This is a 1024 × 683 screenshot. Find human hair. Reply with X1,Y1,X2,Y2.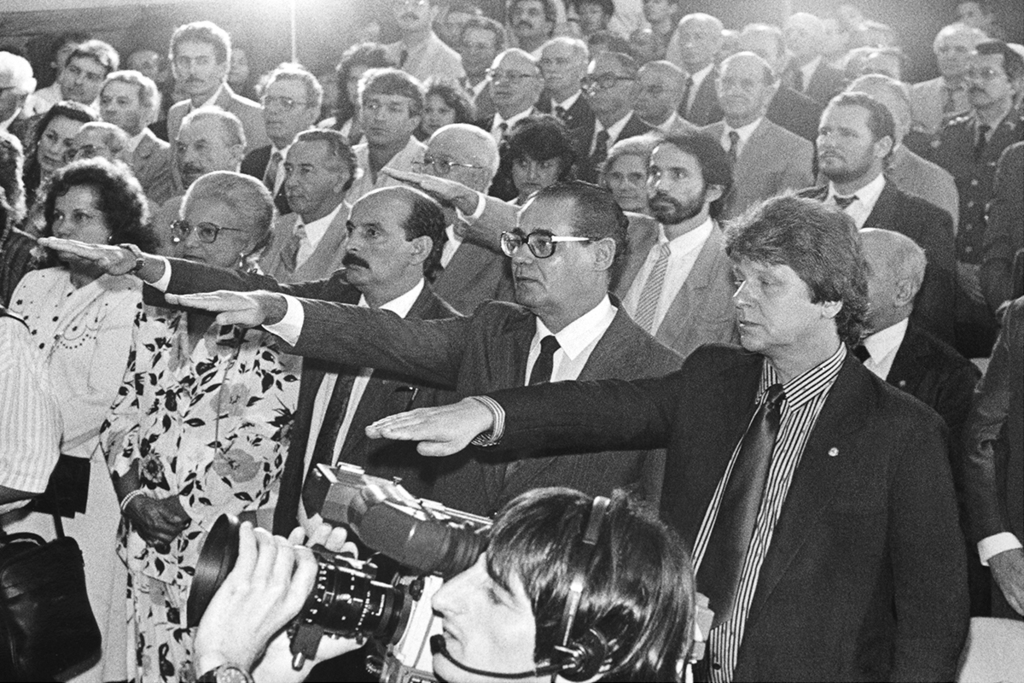
928,18,985,47.
